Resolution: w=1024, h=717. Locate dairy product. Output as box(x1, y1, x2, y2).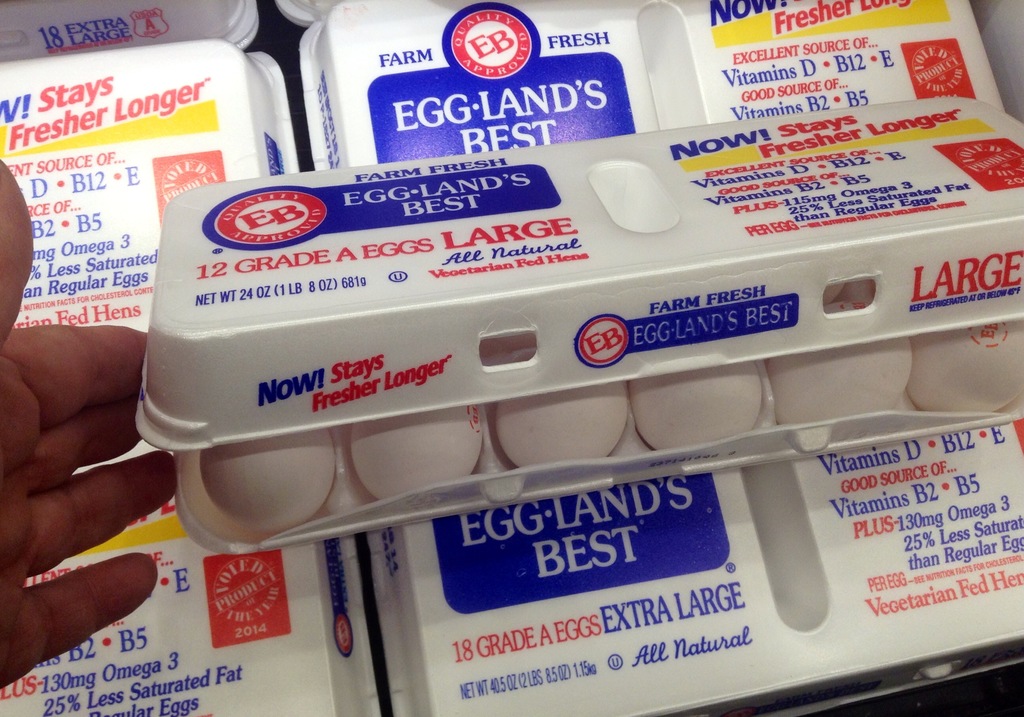
box(741, 325, 927, 436).
